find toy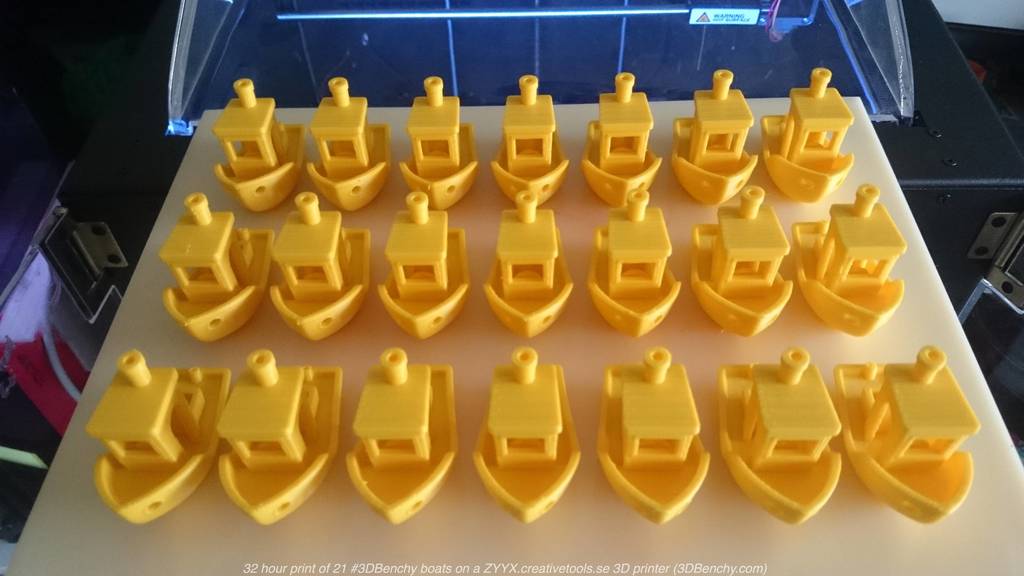
836:346:980:524
